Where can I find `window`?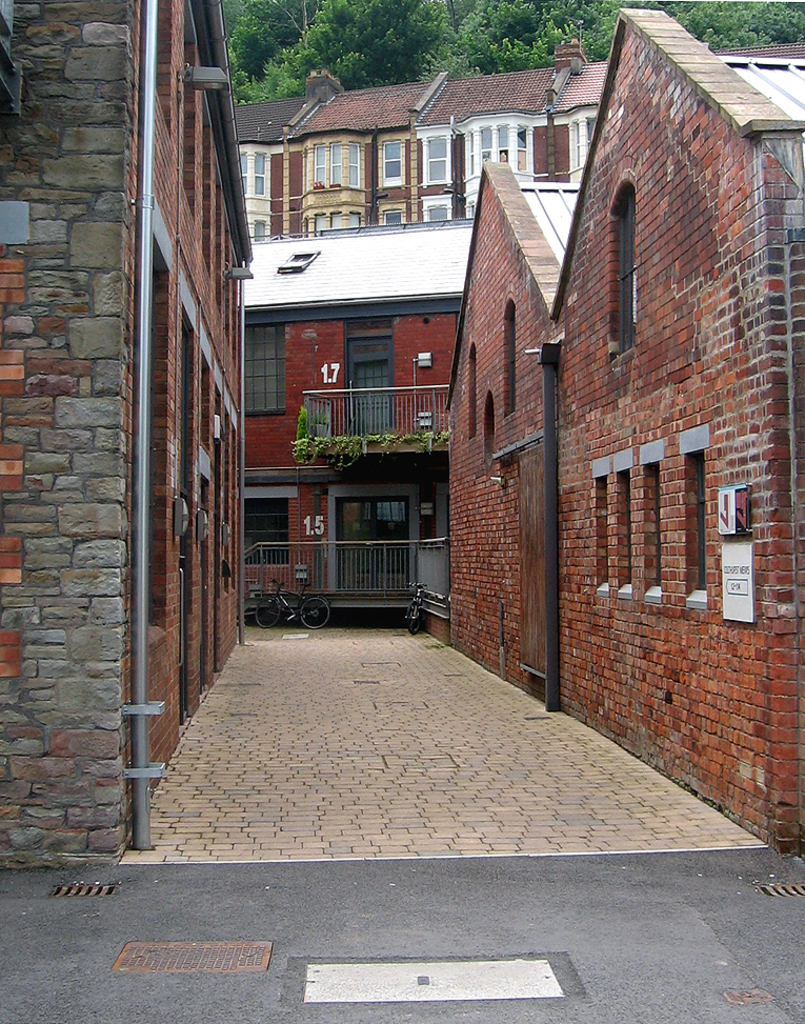
You can find it at [236,153,267,199].
